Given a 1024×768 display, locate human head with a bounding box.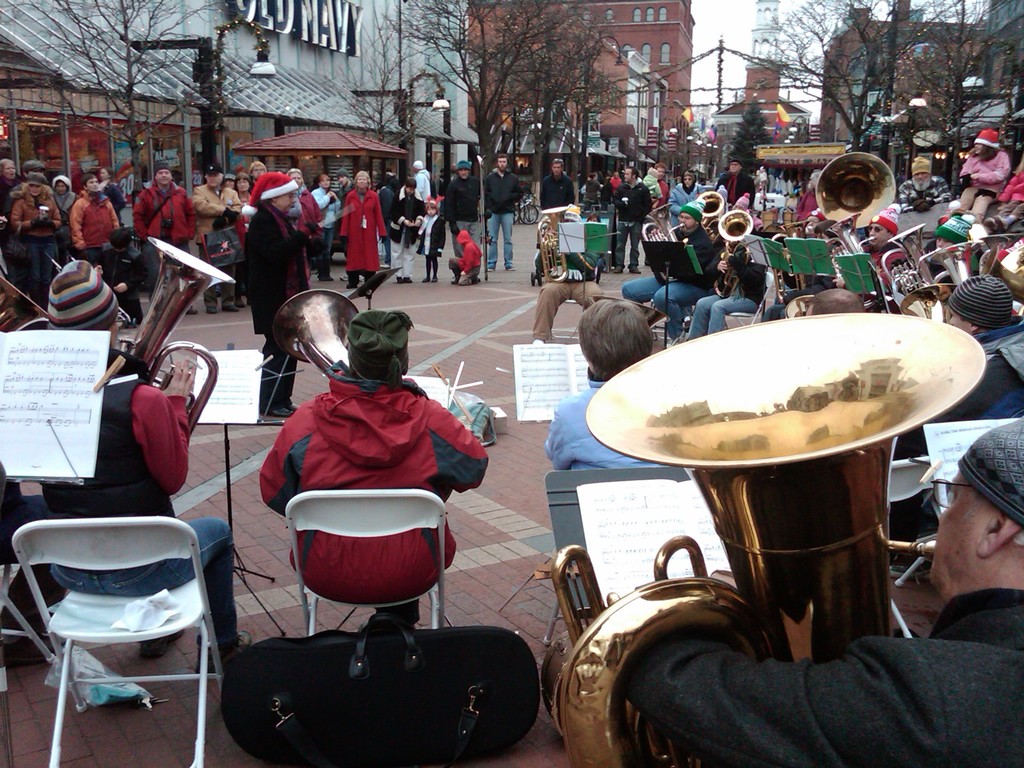
Located: [867, 205, 900, 250].
